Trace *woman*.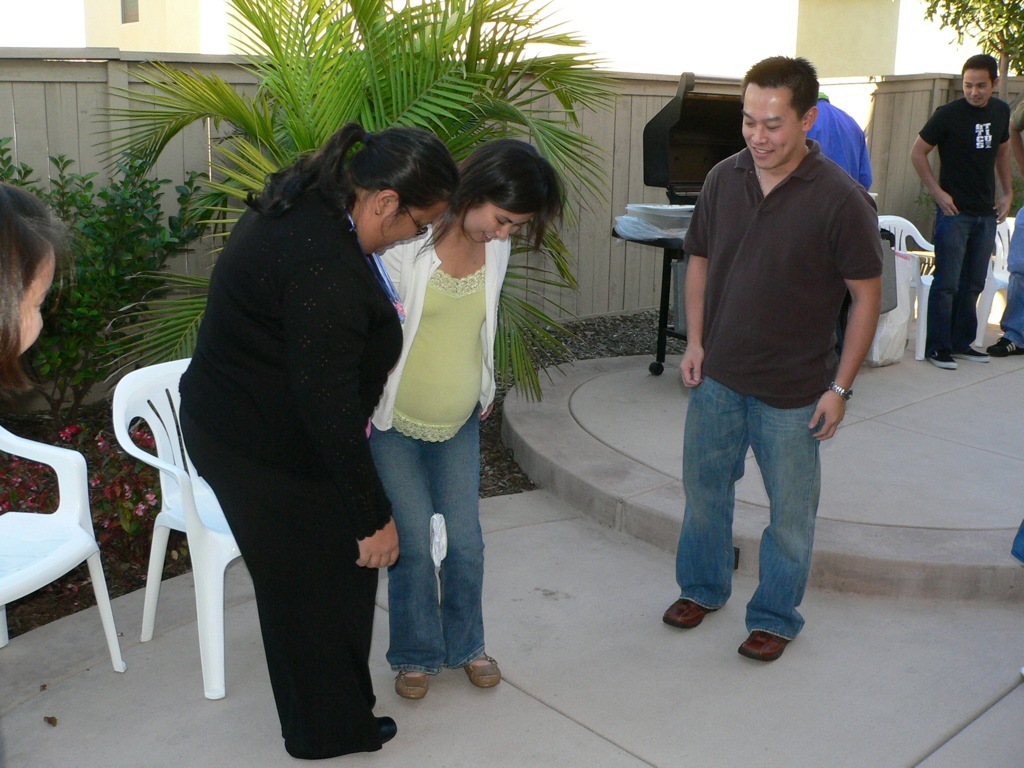
Traced to BBox(0, 185, 60, 400).
